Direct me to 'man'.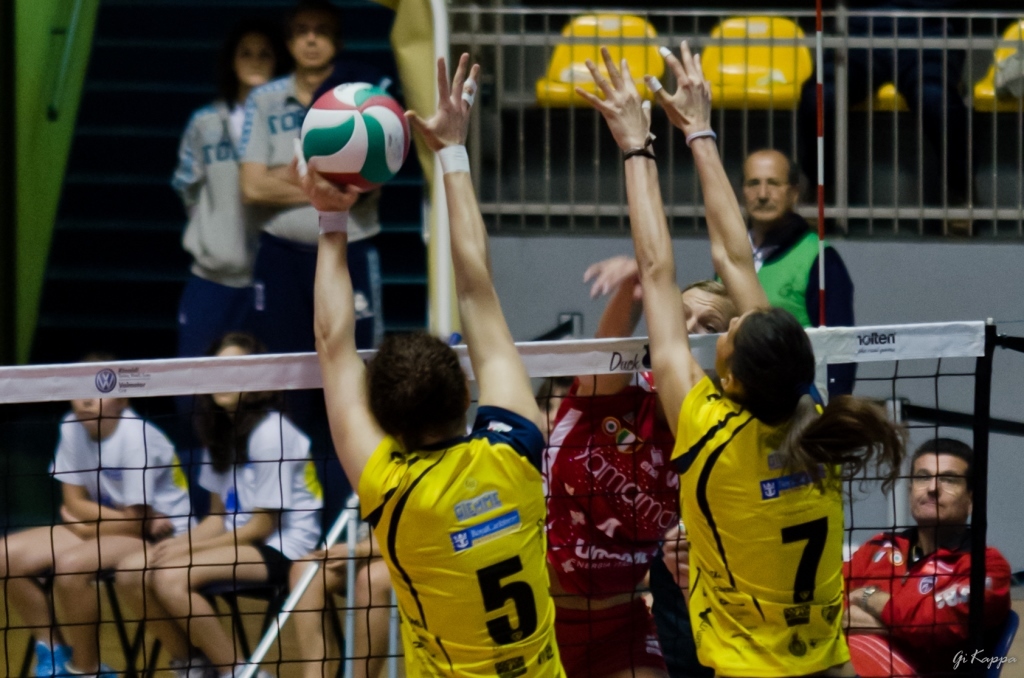
Direction: bbox=(235, 0, 383, 513).
